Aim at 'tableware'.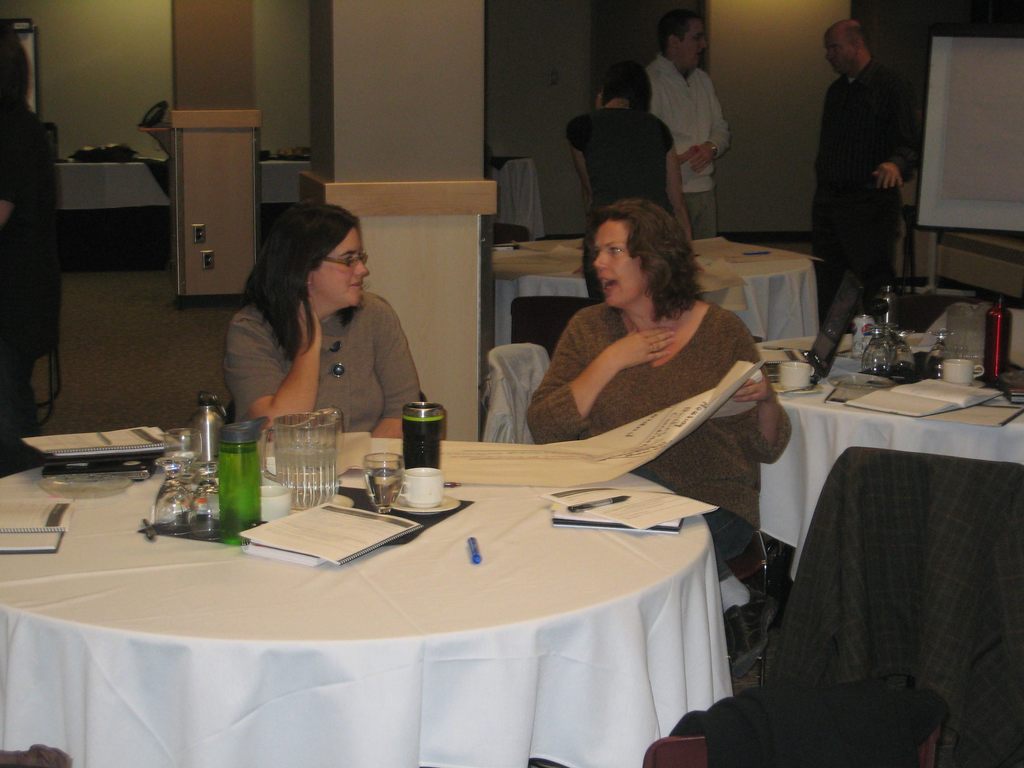
Aimed at <bbox>400, 466, 446, 508</bbox>.
